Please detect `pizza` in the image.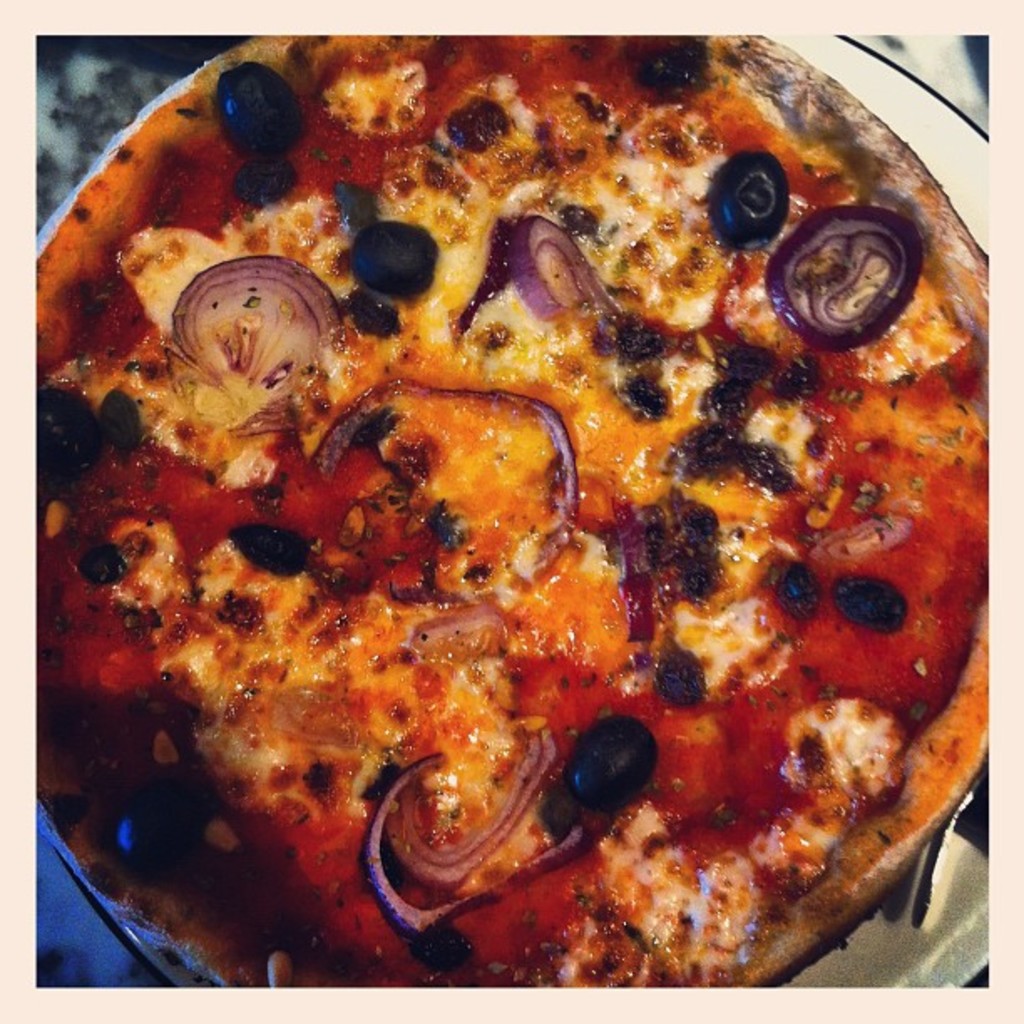
rect(33, 28, 992, 994).
